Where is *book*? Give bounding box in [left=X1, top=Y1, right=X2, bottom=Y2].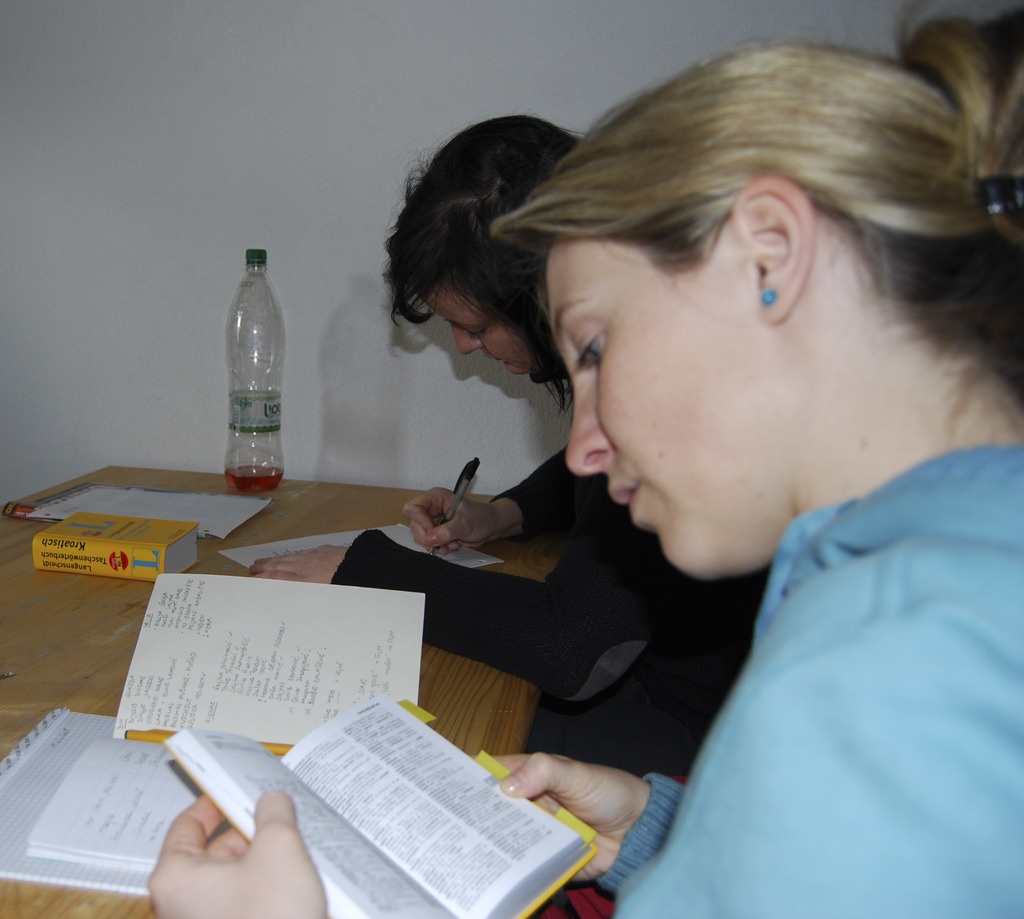
[left=22, top=573, right=433, bottom=870].
